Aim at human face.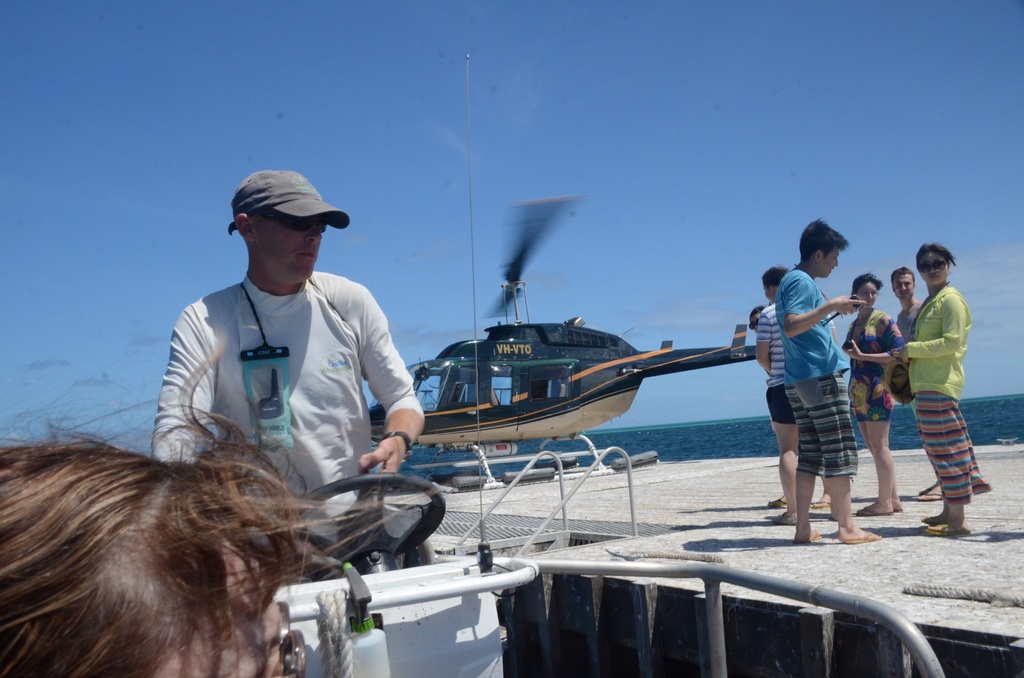
Aimed at [left=826, top=250, right=836, bottom=273].
